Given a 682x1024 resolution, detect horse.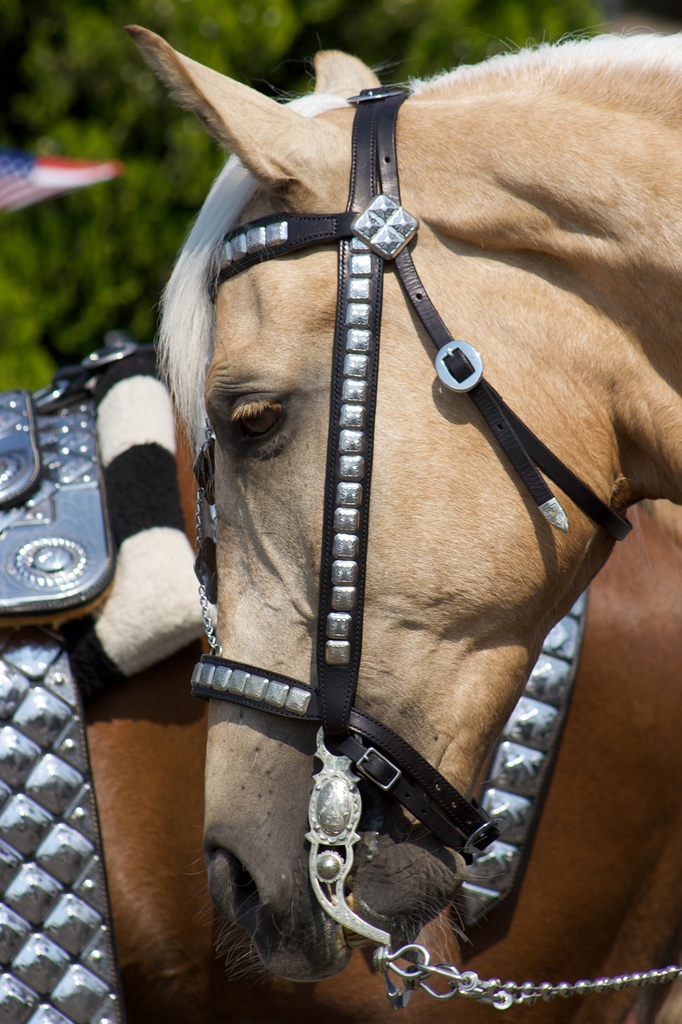
[0, 340, 681, 1023].
